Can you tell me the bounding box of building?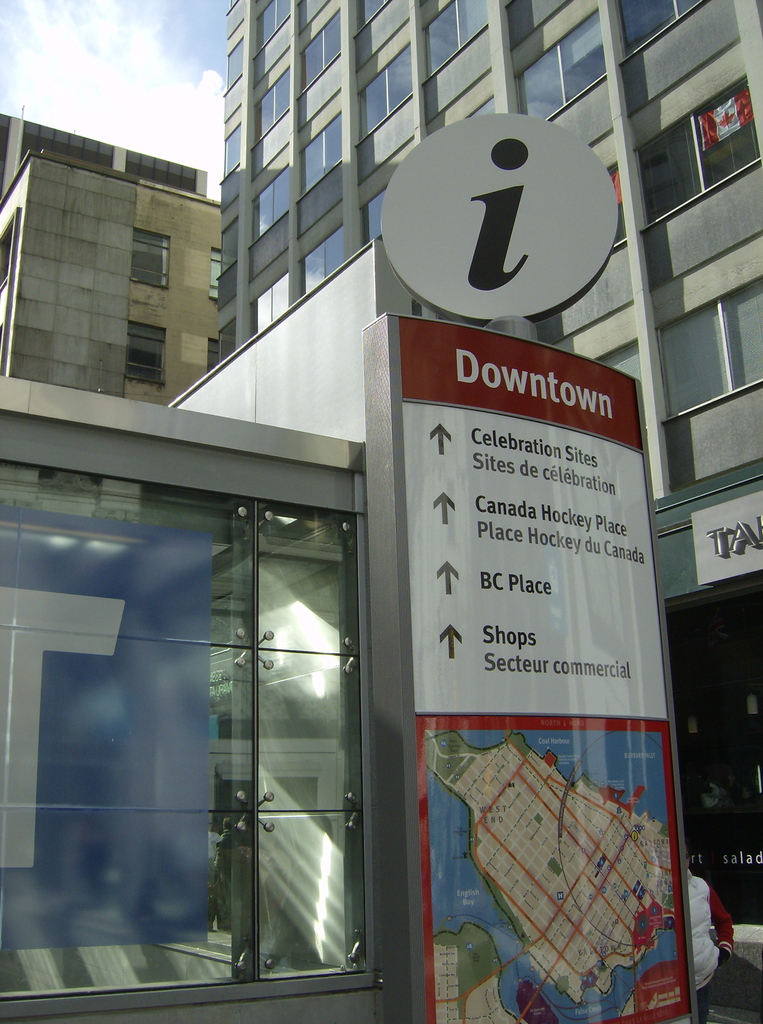
[left=0, top=147, right=227, bottom=409].
